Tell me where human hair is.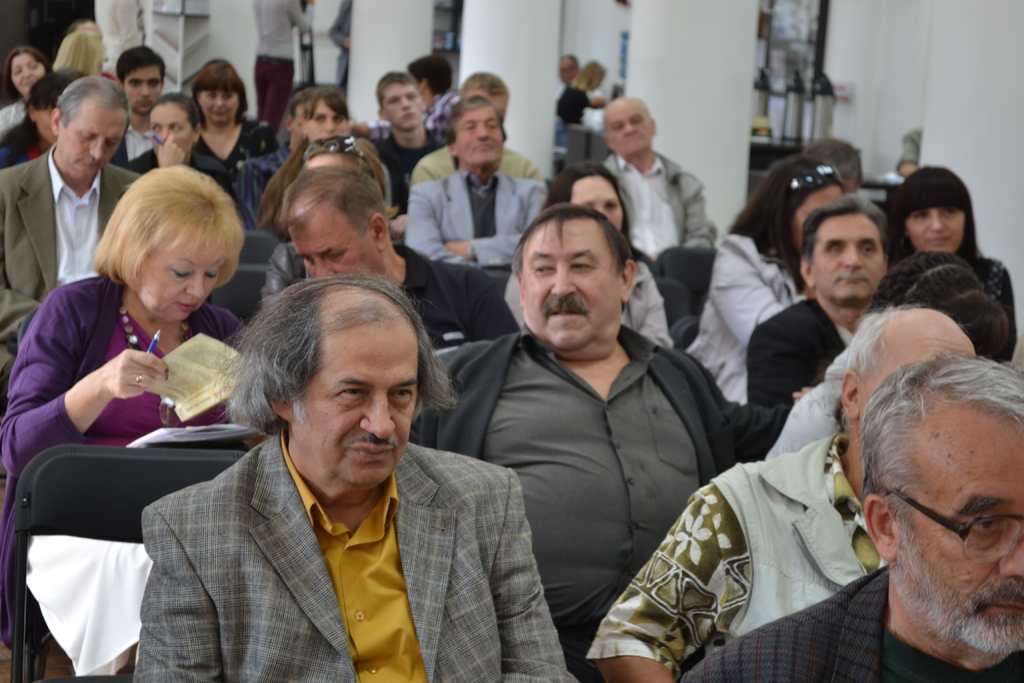
human hair is at {"x1": 545, "y1": 160, "x2": 632, "y2": 251}.
